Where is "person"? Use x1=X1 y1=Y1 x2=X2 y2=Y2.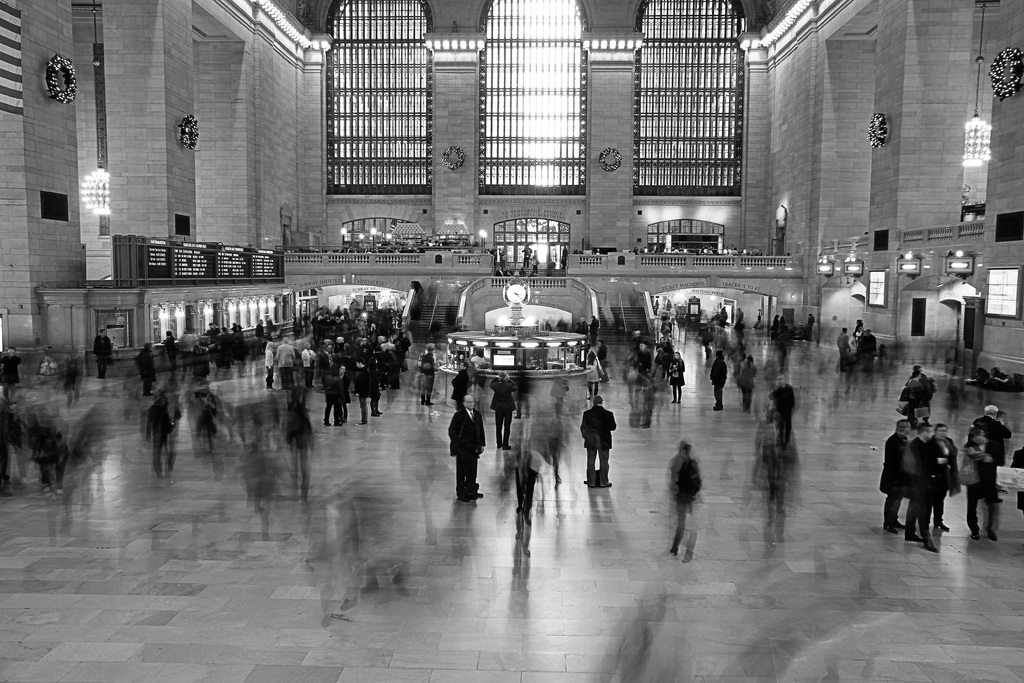
x1=579 y1=392 x2=616 y2=491.
